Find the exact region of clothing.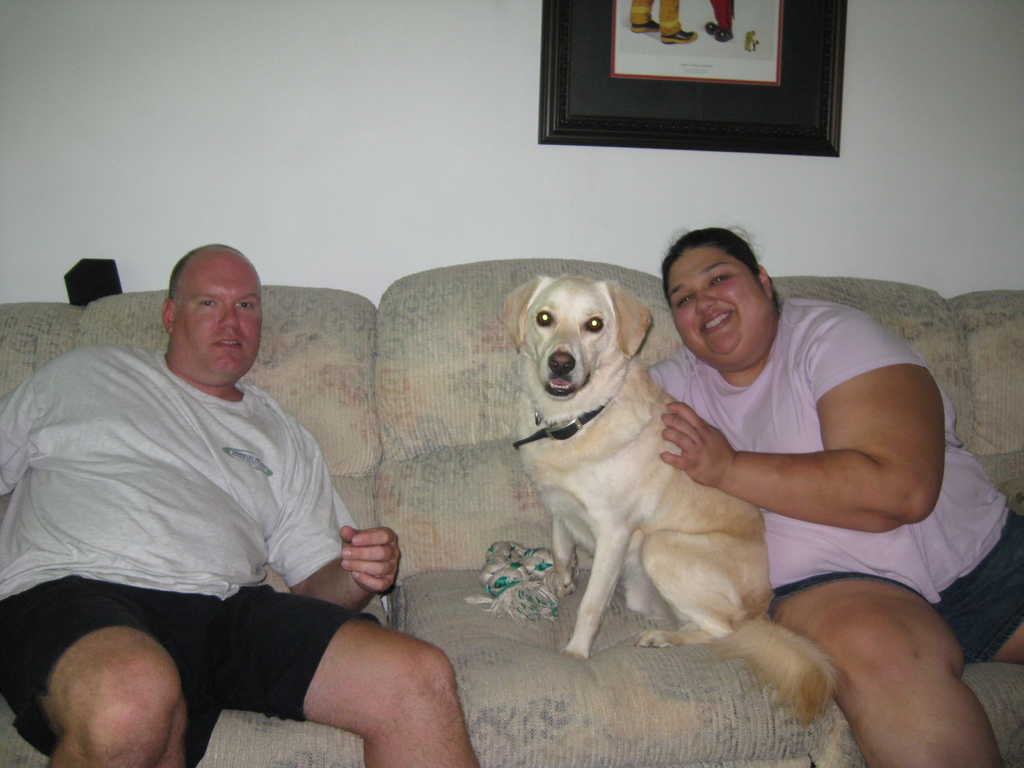
Exact region: left=12, top=295, right=392, bottom=737.
